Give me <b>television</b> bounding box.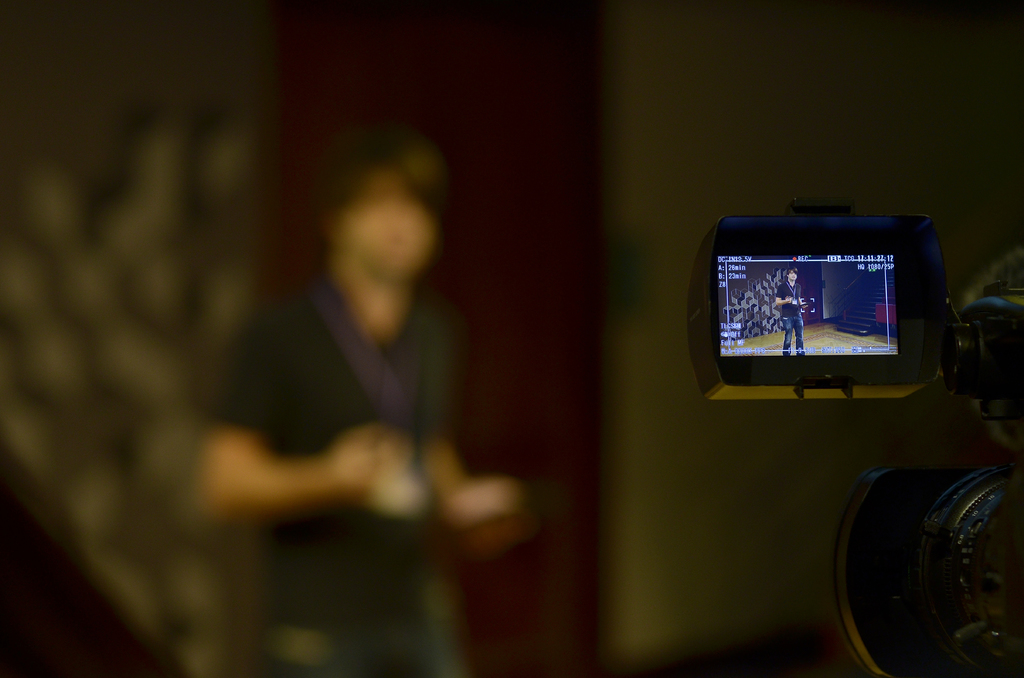
[684, 220, 940, 398].
